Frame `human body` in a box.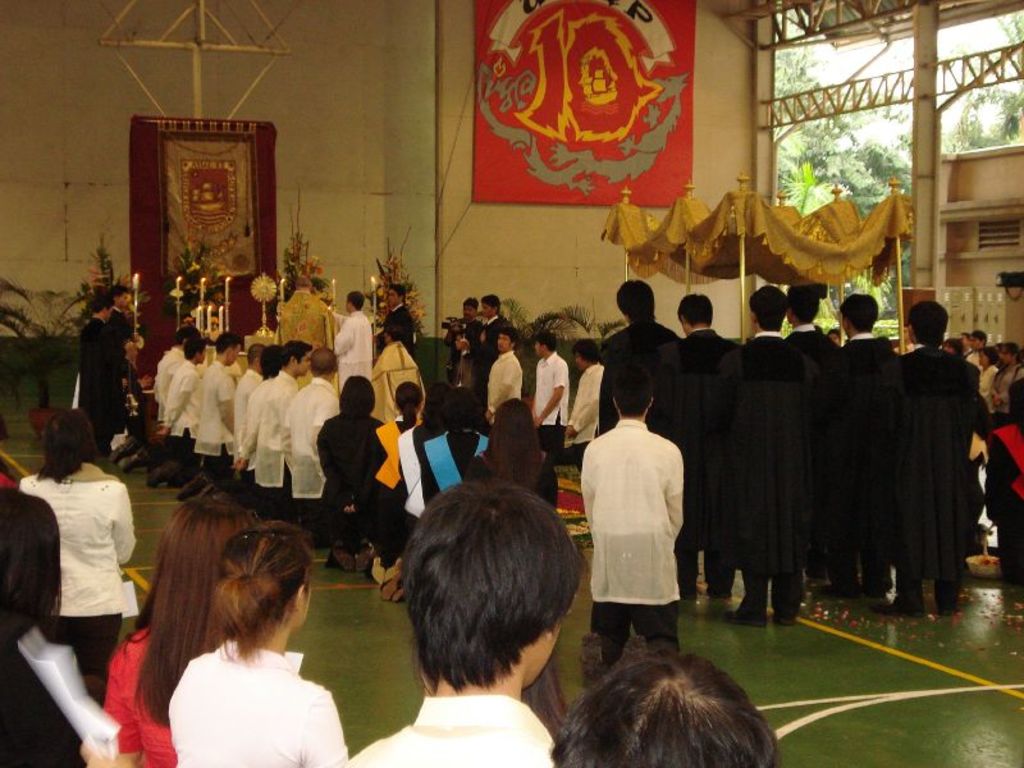
<box>285,344,344,544</box>.
